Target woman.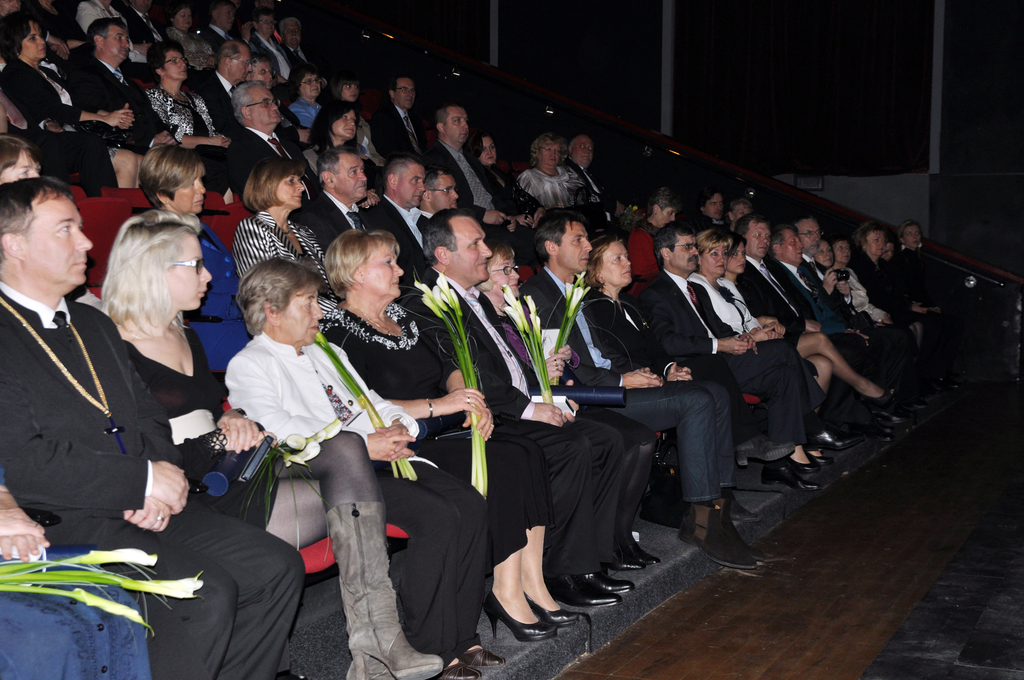
Target region: [572, 235, 756, 530].
